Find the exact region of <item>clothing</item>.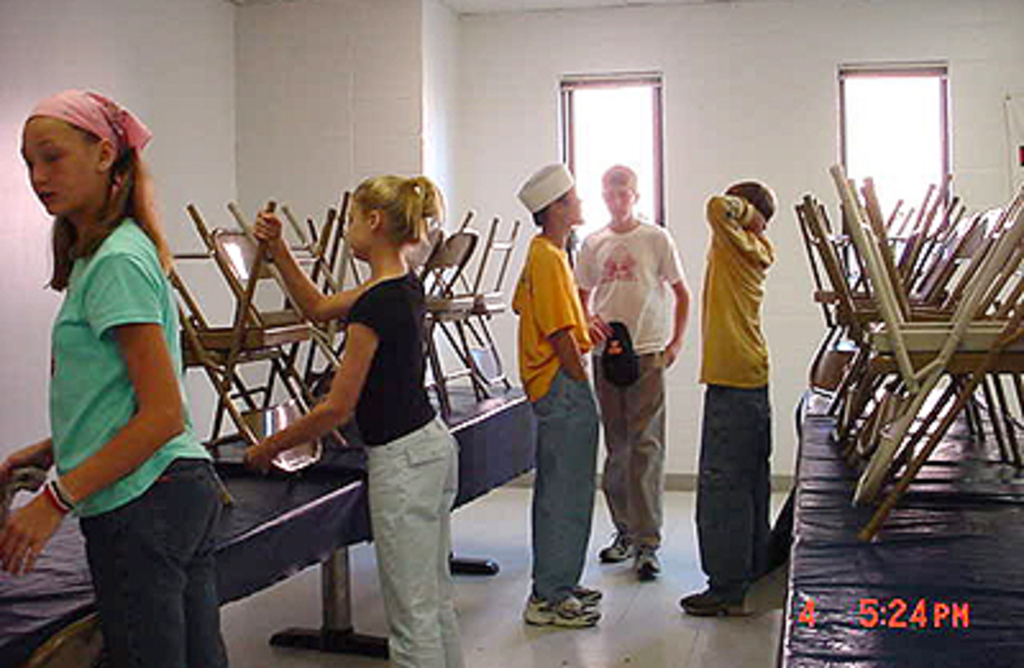
Exact region: box=[504, 233, 599, 609].
